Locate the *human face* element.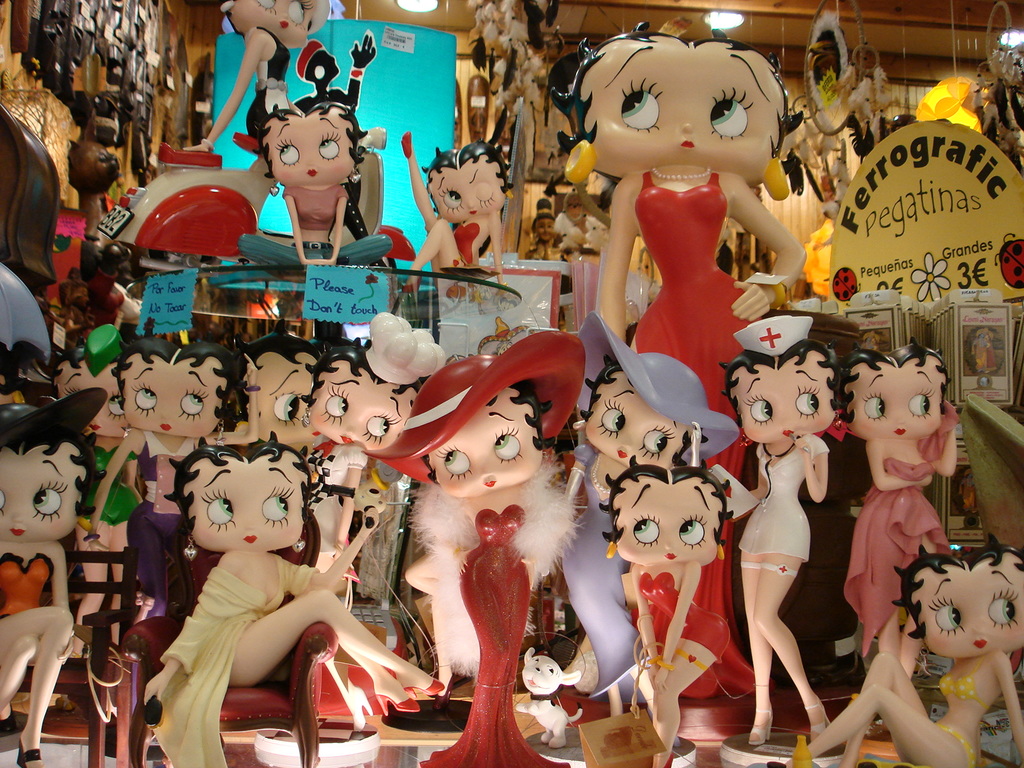
Element bbox: (x1=180, y1=463, x2=313, y2=550).
